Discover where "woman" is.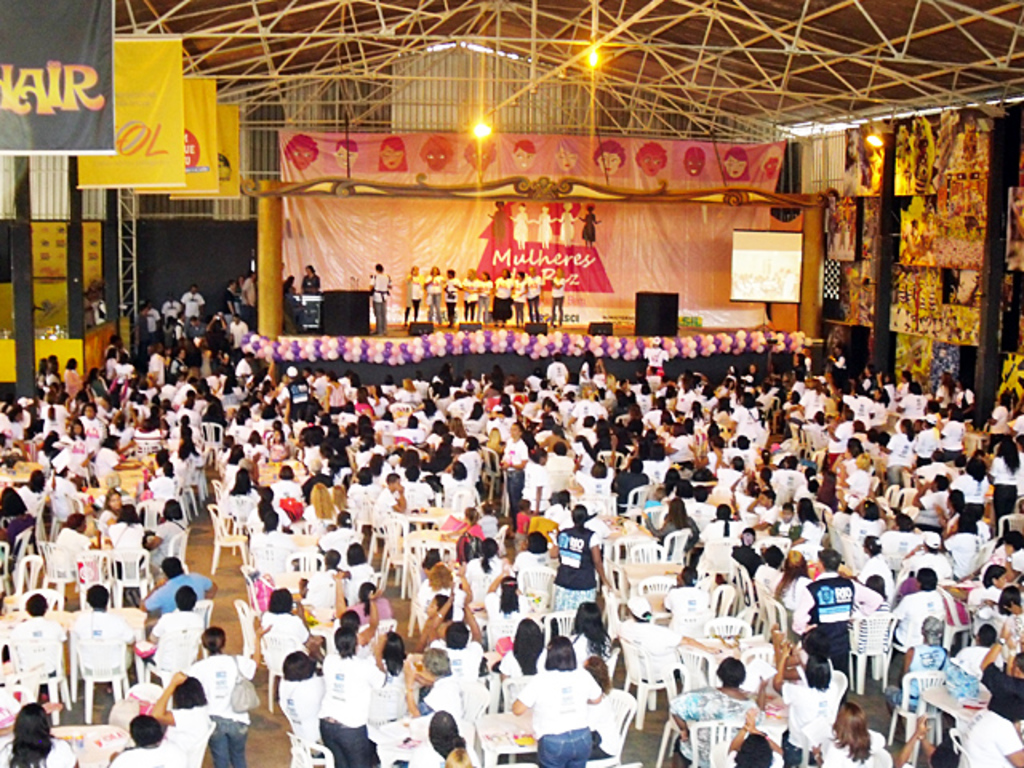
Discovered at <bbox>778, 458, 795, 477</bbox>.
